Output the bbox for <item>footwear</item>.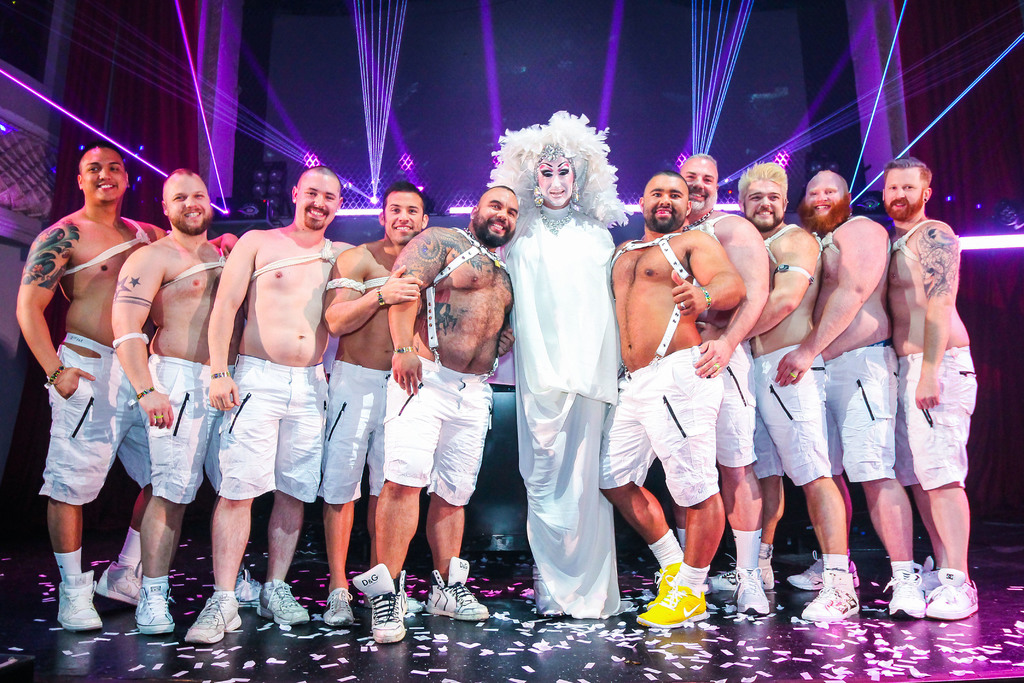
Rect(58, 567, 102, 634).
